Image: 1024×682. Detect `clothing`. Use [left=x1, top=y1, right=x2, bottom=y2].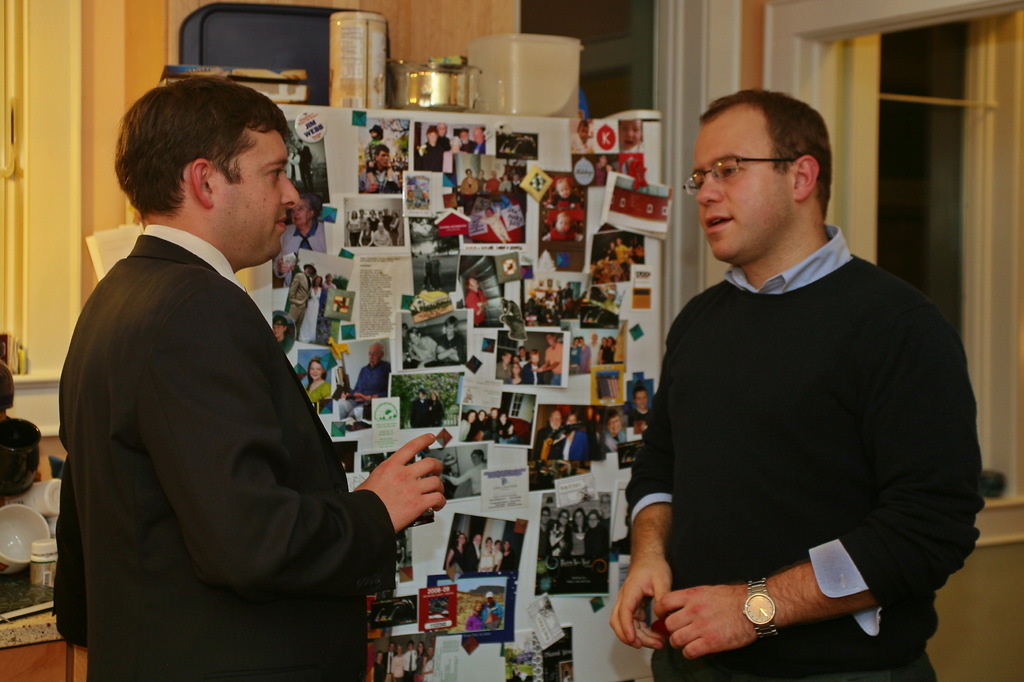
[left=381, top=215, right=392, bottom=229].
